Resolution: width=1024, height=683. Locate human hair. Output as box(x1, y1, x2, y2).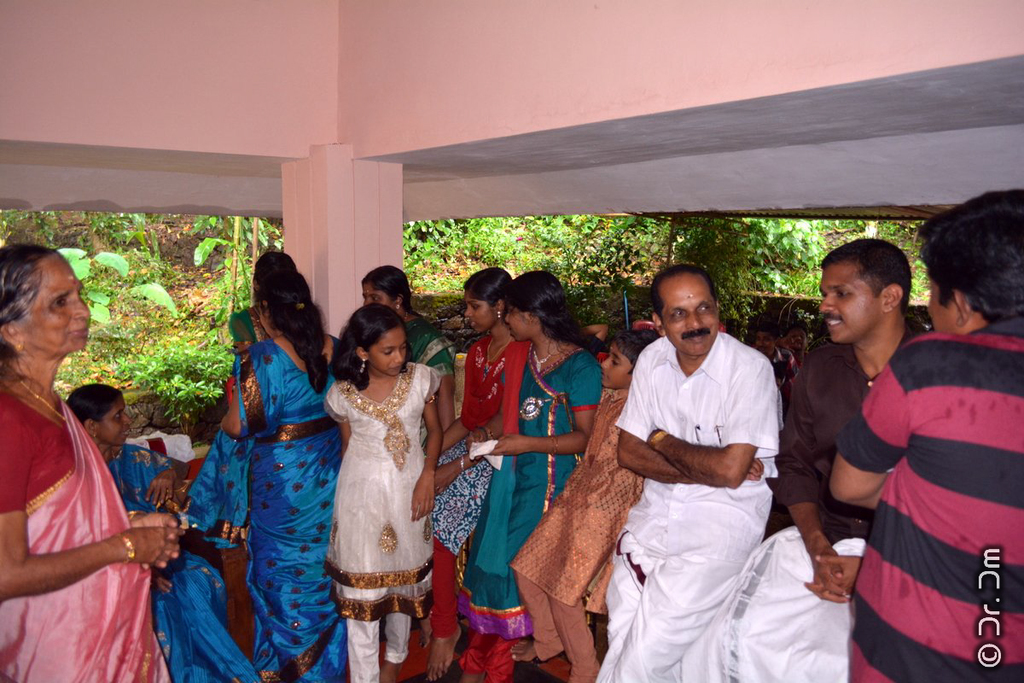
box(256, 271, 335, 395).
